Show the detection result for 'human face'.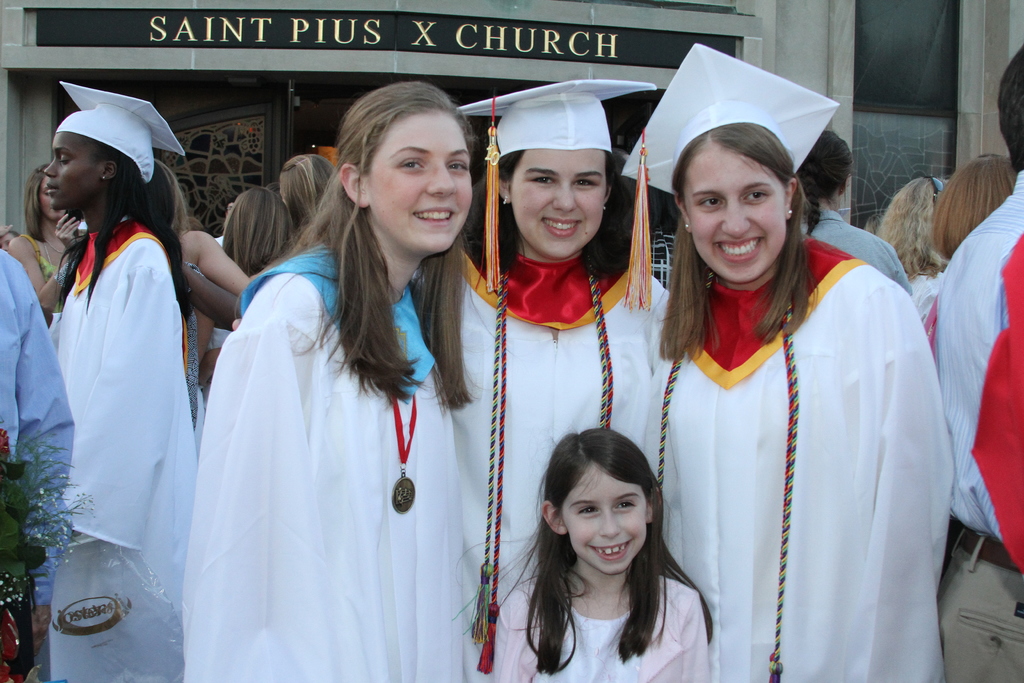
(682,144,787,282).
